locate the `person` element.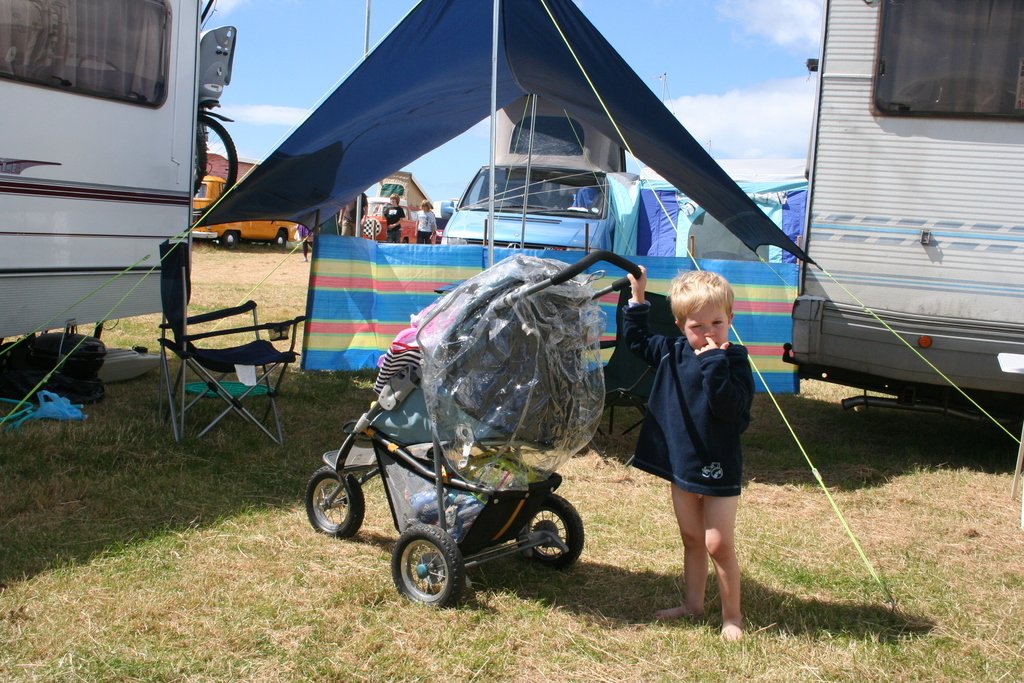
Element bbox: {"left": 384, "top": 193, "right": 408, "bottom": 244}.
